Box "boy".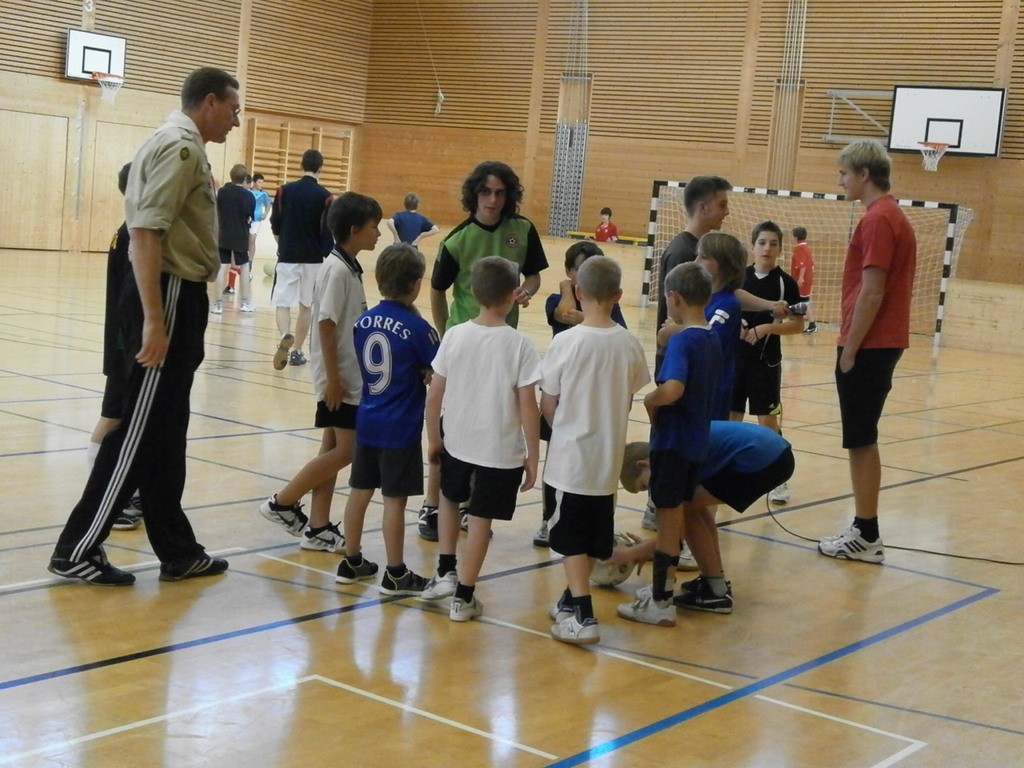
locate(210, 164, 253, 313).
